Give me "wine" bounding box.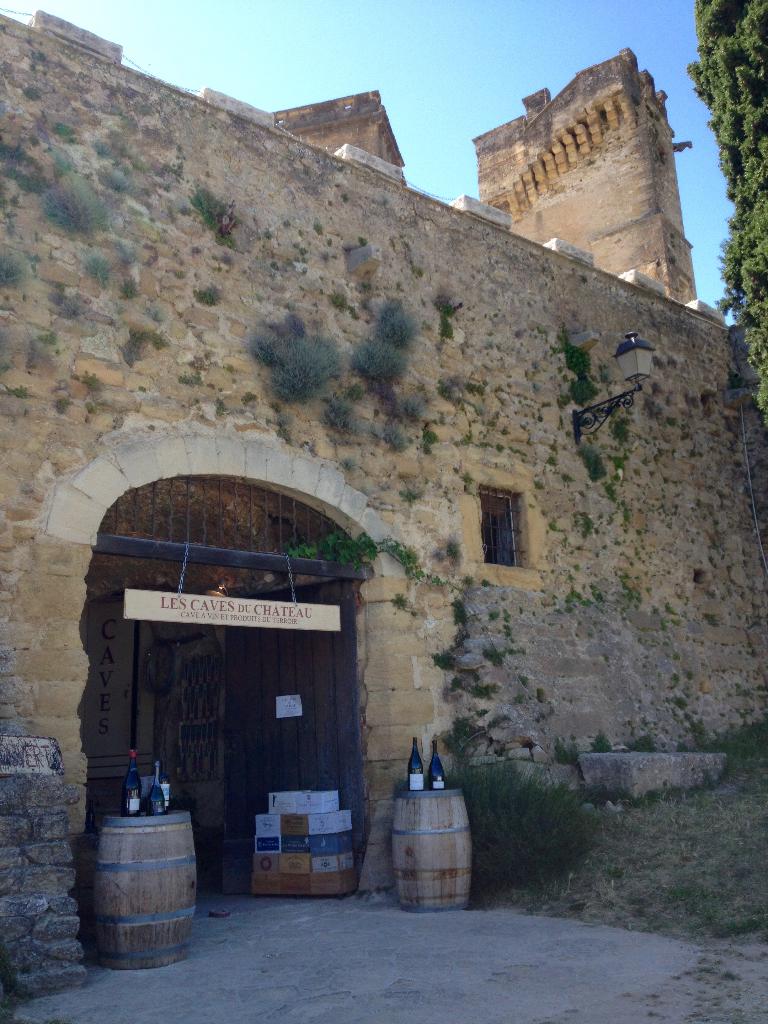
408 737 424 791.
